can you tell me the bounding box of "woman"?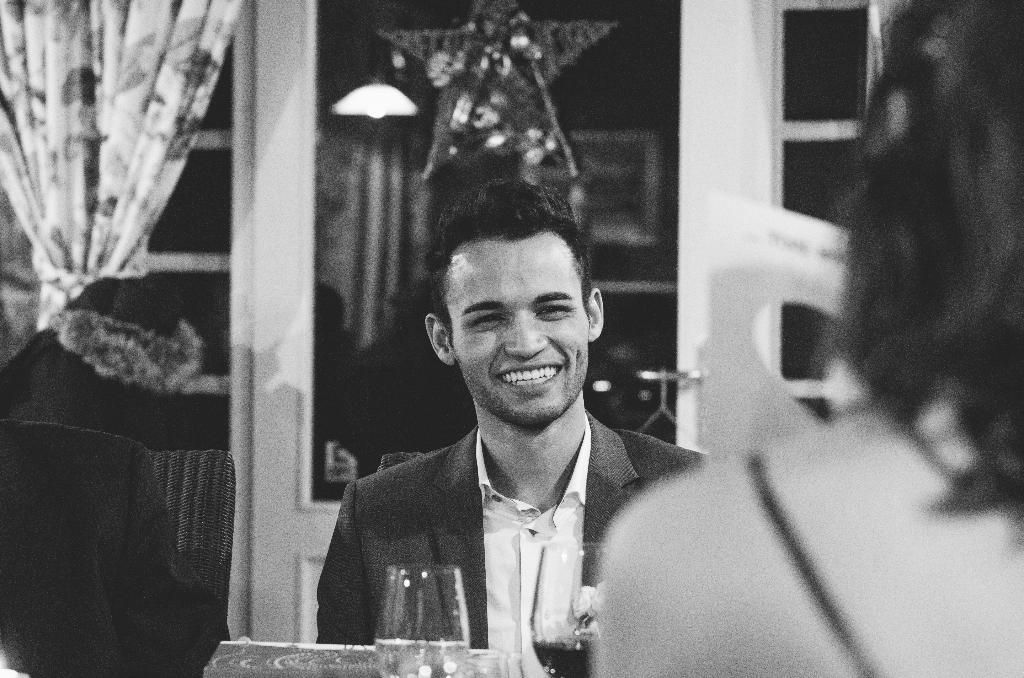
588 0 1023 677.
